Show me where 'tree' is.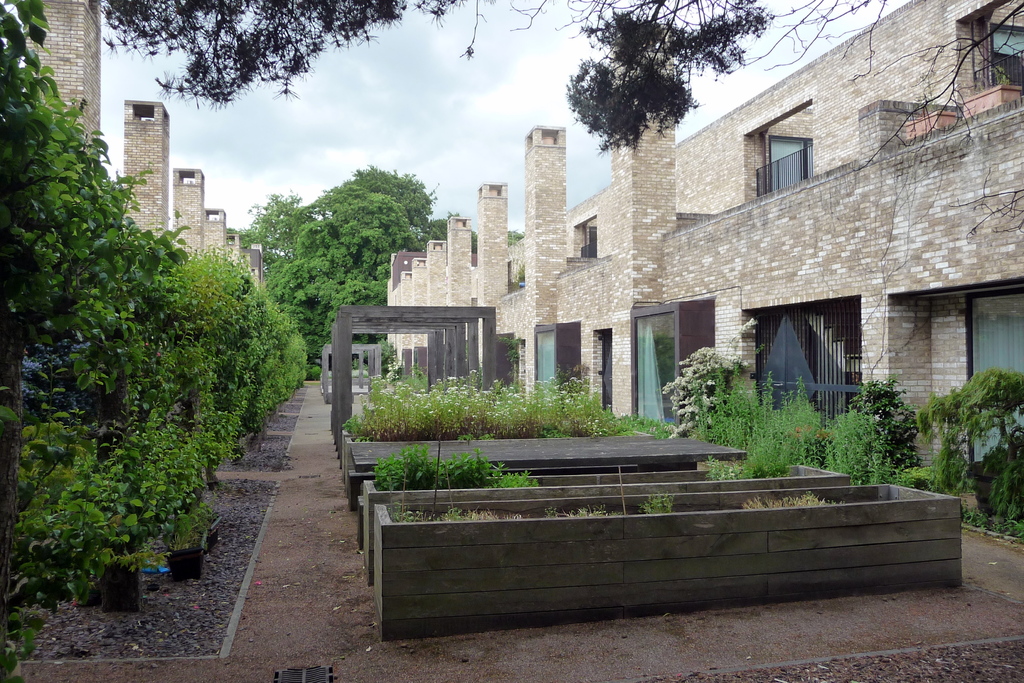
'tree' is at {"x1": 83, "y1": 0, "x2": 1023, "y2": 252}.
